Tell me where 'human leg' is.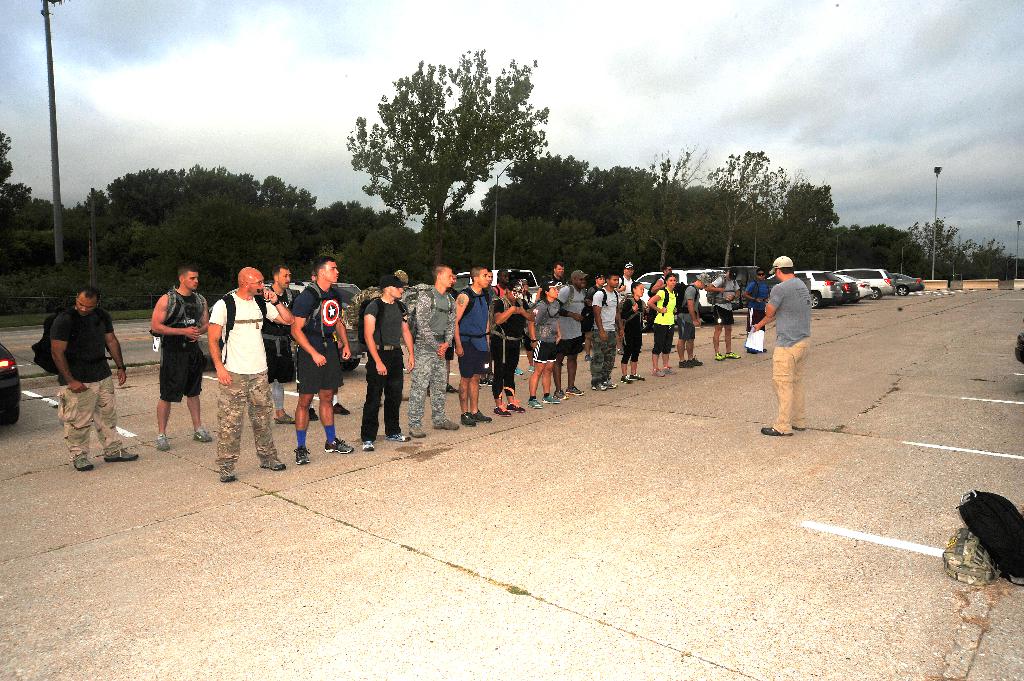
'human leg' is at detection(506, 374, 522, 410).
